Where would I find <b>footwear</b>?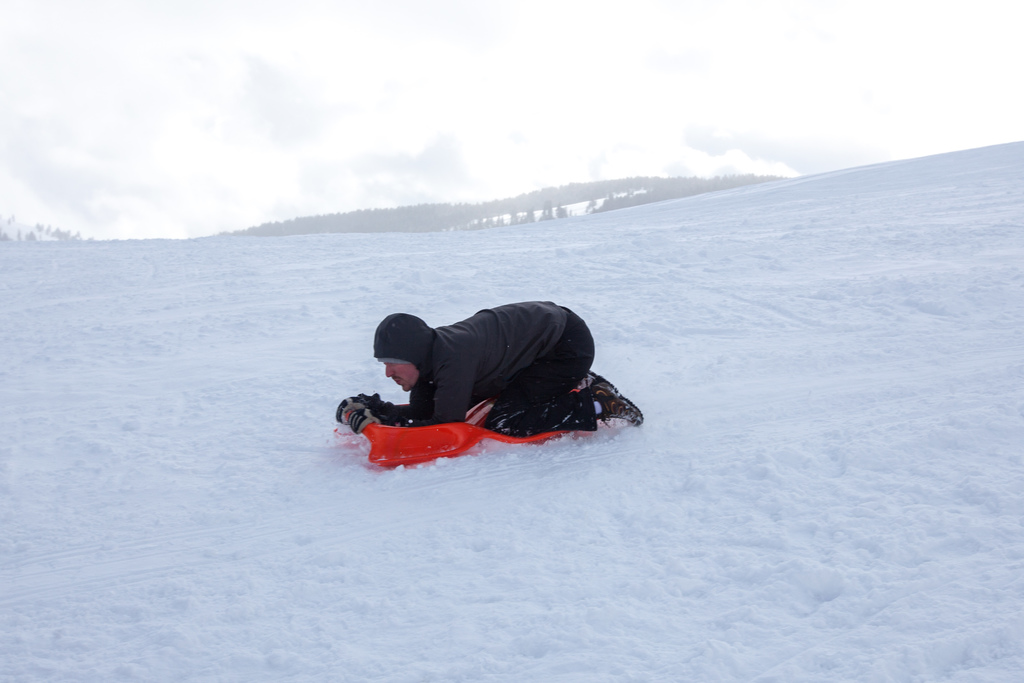
At 566,370,614,391.
